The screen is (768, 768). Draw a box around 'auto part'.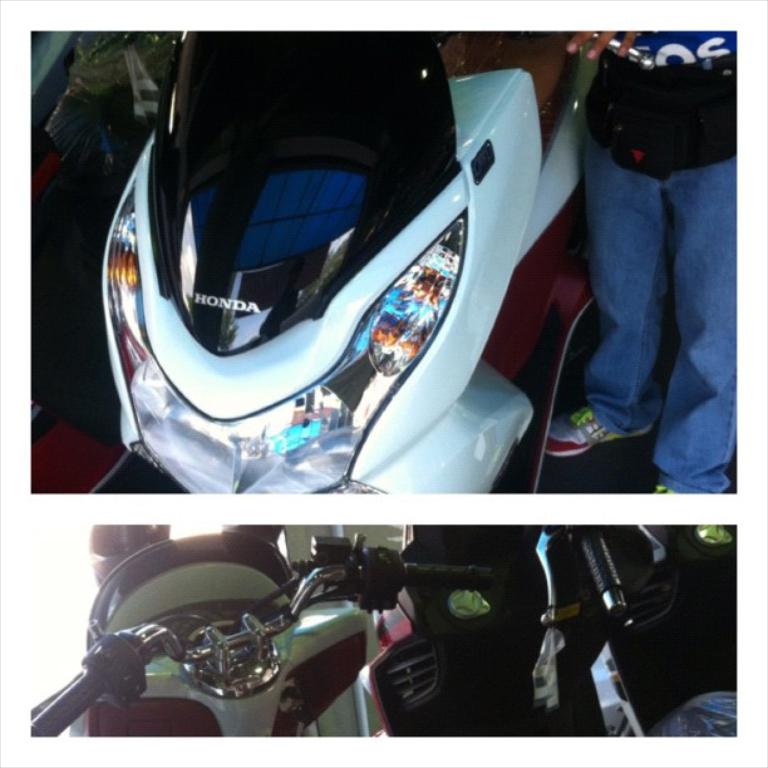
55 46 541 434.
